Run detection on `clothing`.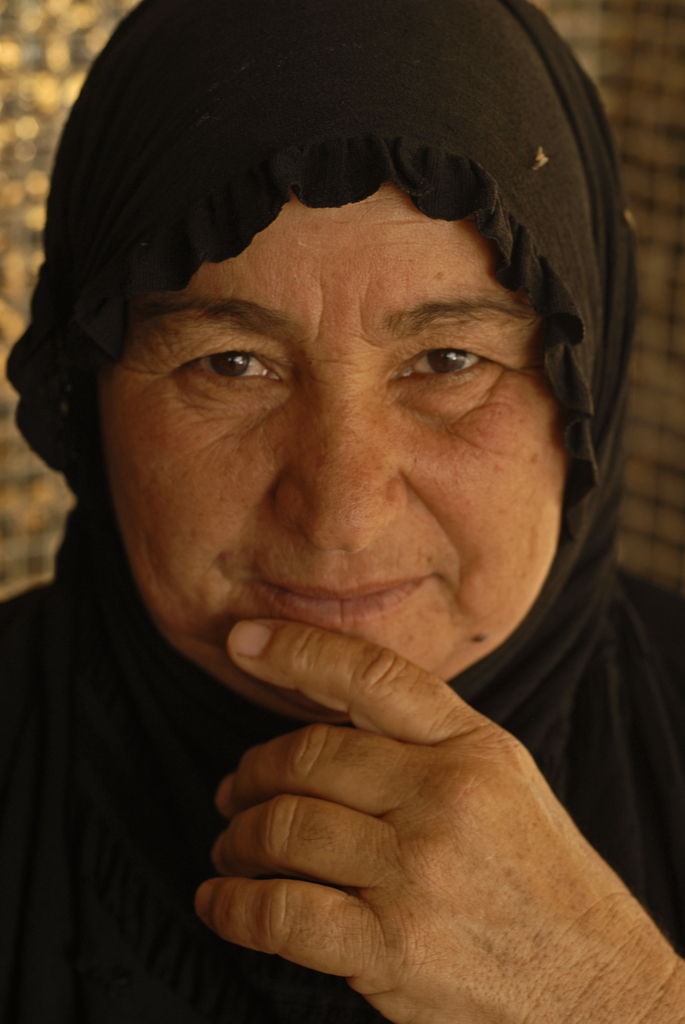
Result: (x1=3, y1=0, x2=684, y2=1023).
